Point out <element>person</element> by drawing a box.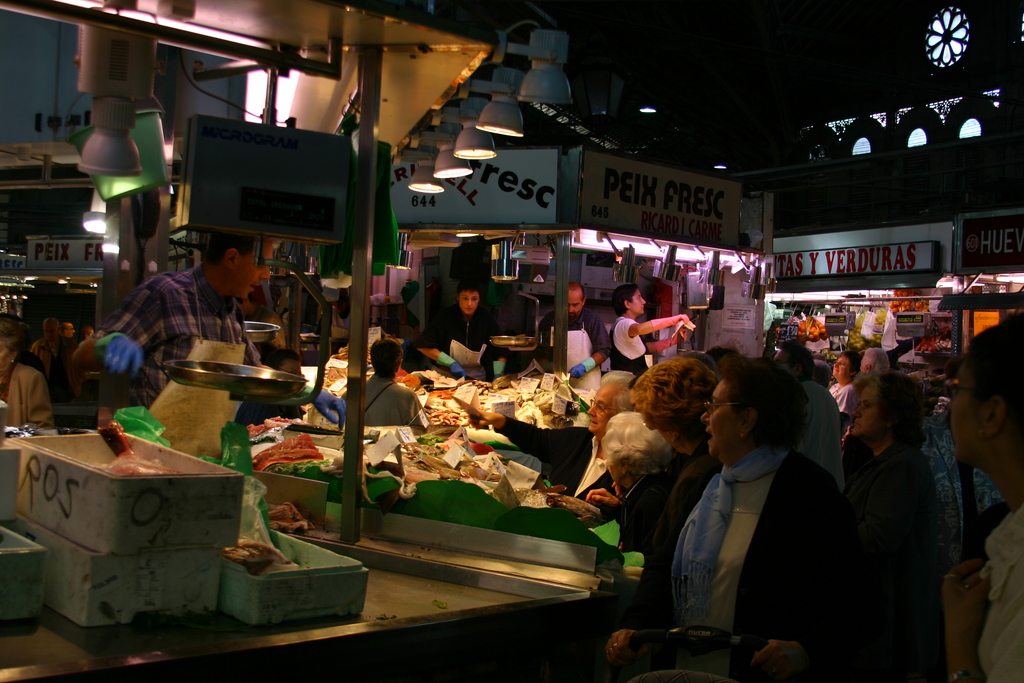
(431,279,502,377).
